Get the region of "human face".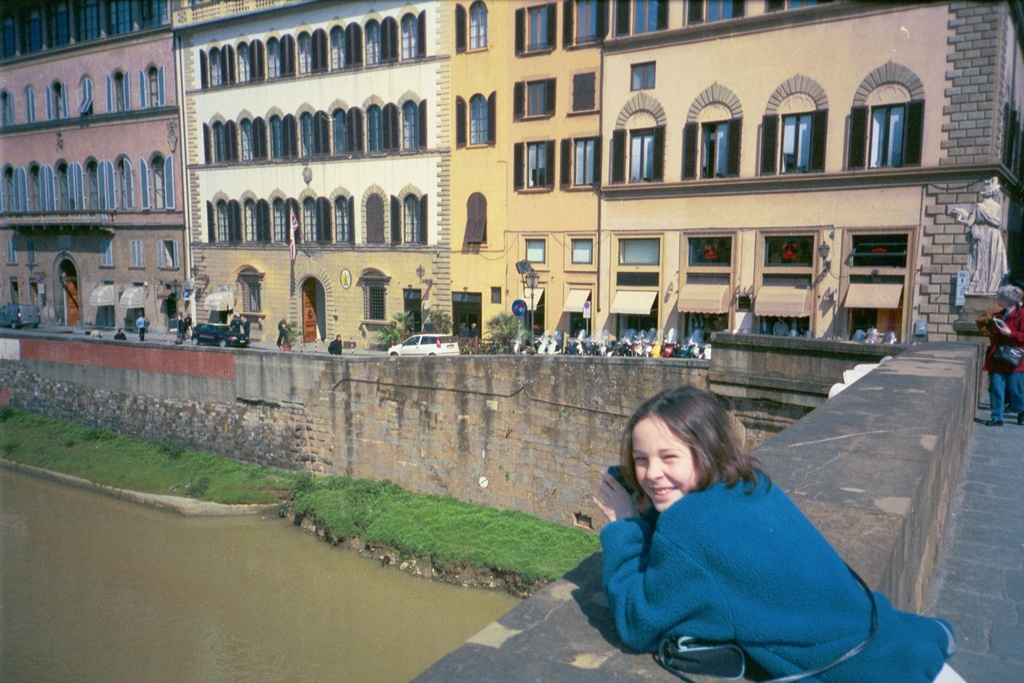
pyautogui.locateOnScreen(630, 415, 699, 513).
